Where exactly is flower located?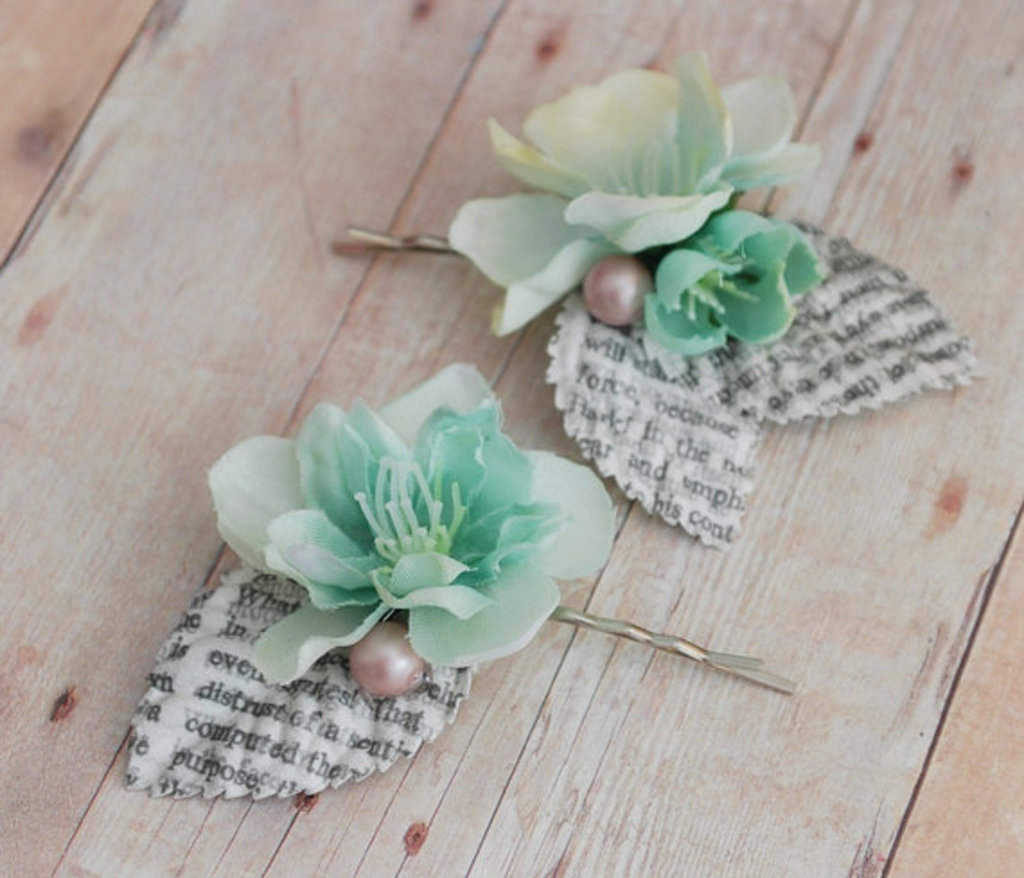
Its bounding box is BBox(440, 43, 834, 354).
